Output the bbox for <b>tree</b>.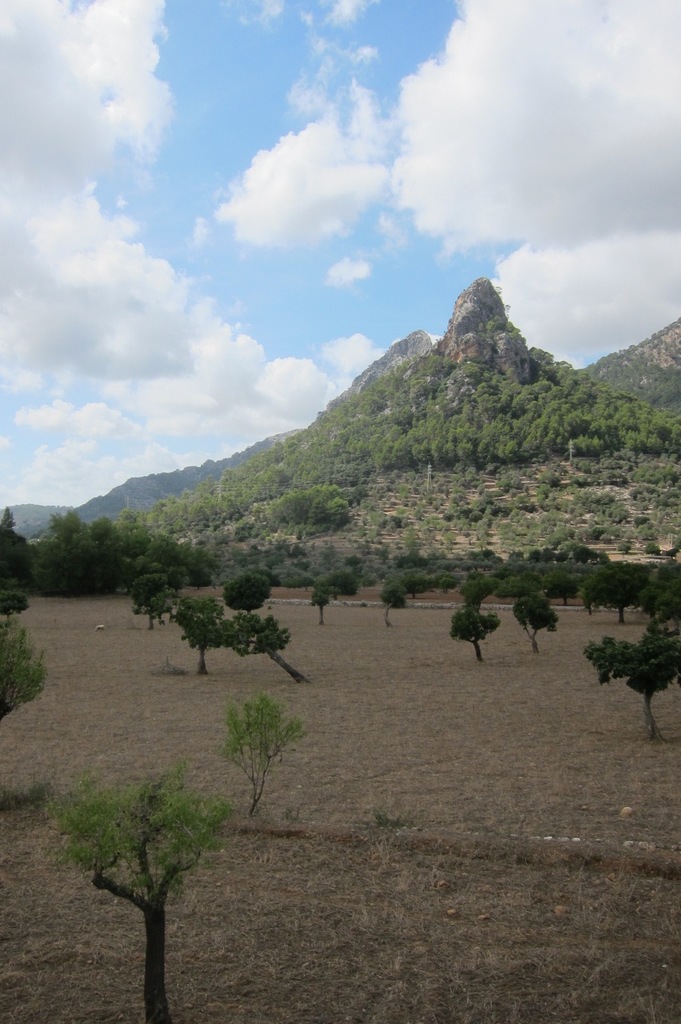
Rect(218, 607, 314, 686).
